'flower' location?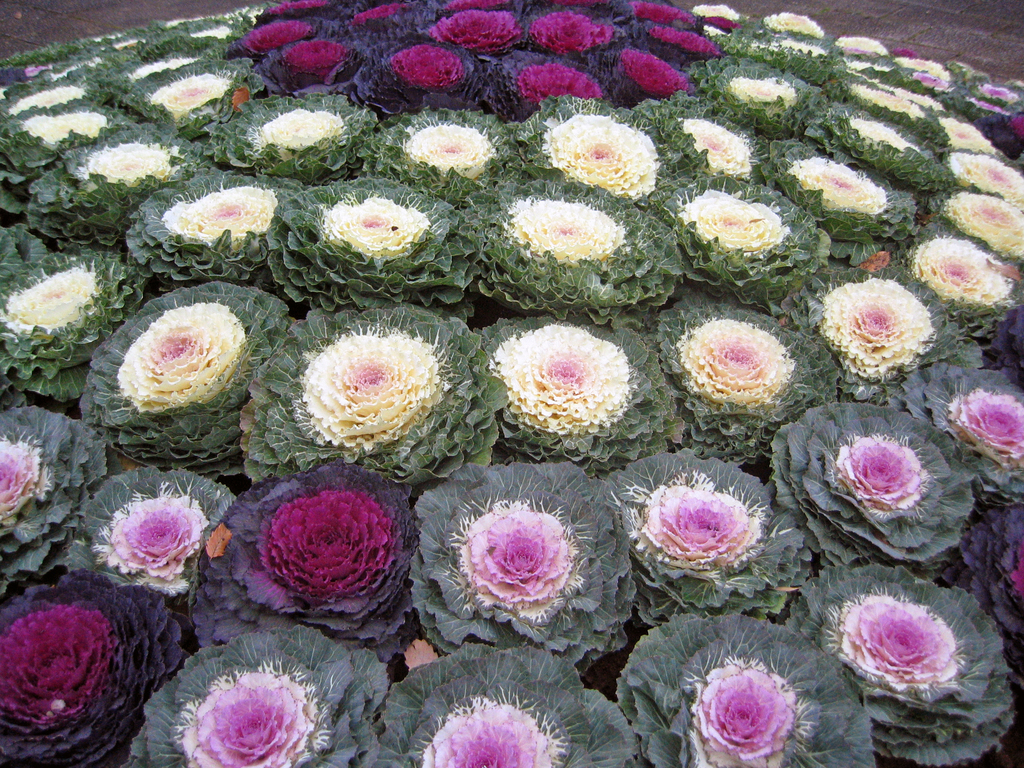
(760, 15, 820, 37)
